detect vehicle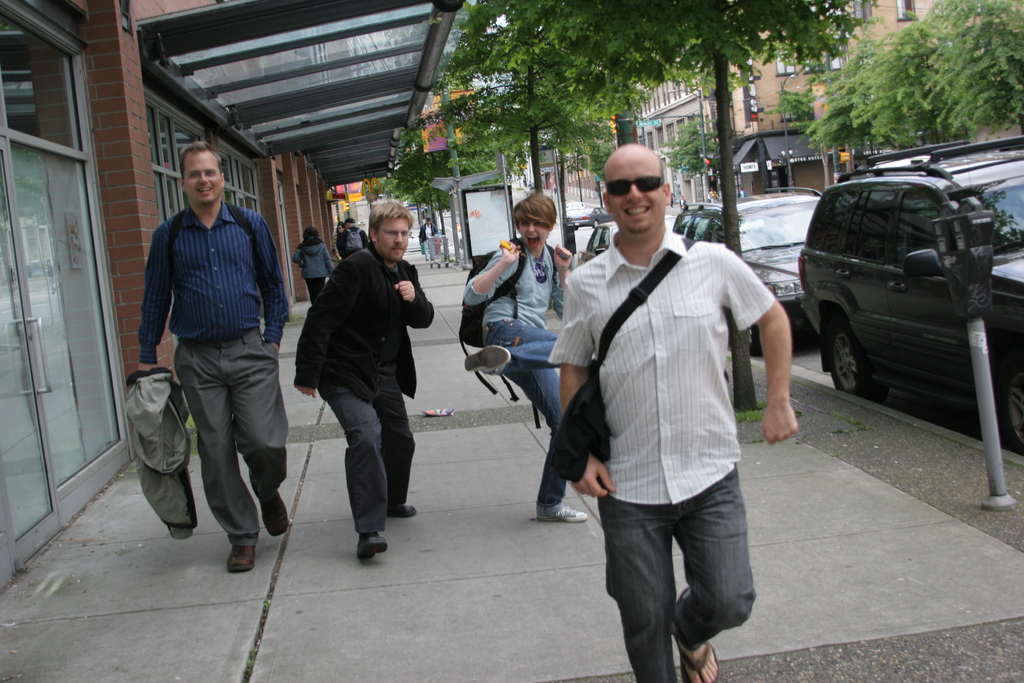
(585, 201, 618, 226)
